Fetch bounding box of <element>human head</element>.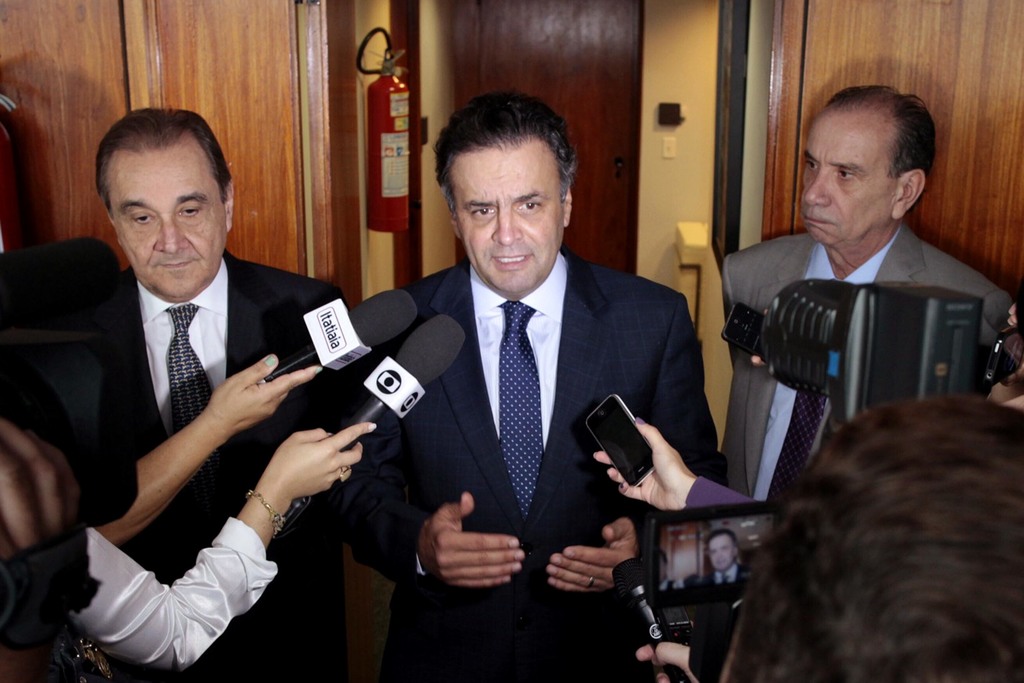
Bbox: crop(434, 90, 577, 299).
